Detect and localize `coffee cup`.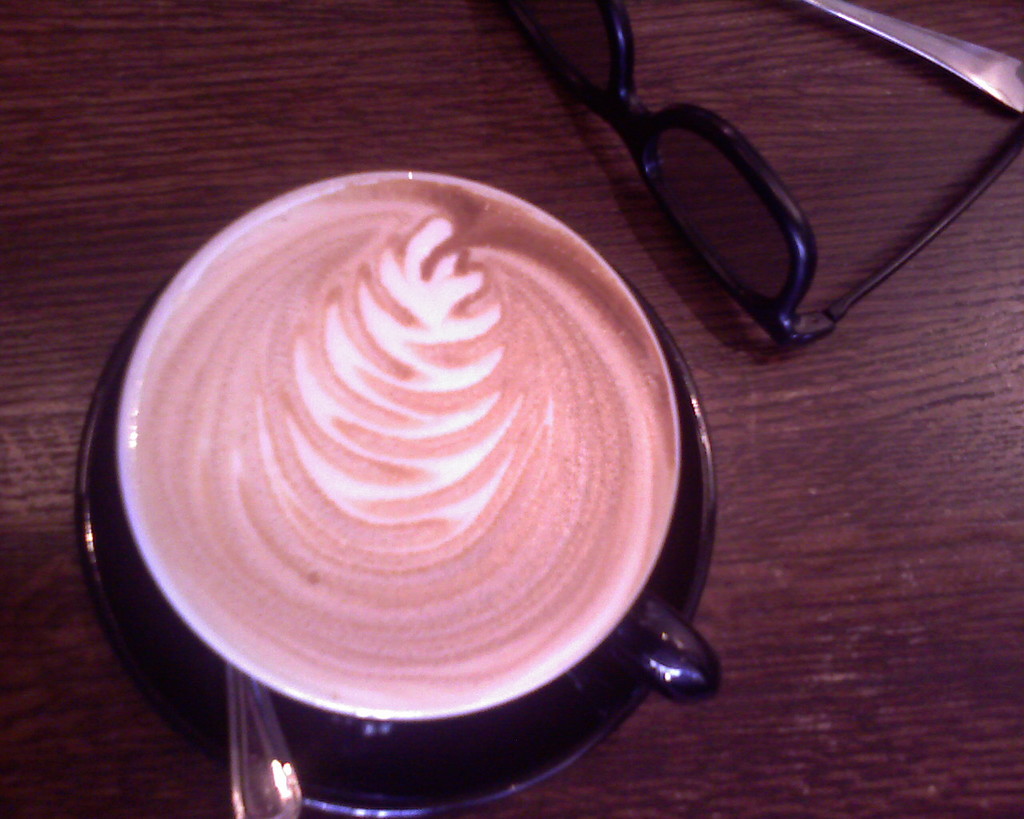
Localized at [left=113, top=162, right=681, bottom=721].
